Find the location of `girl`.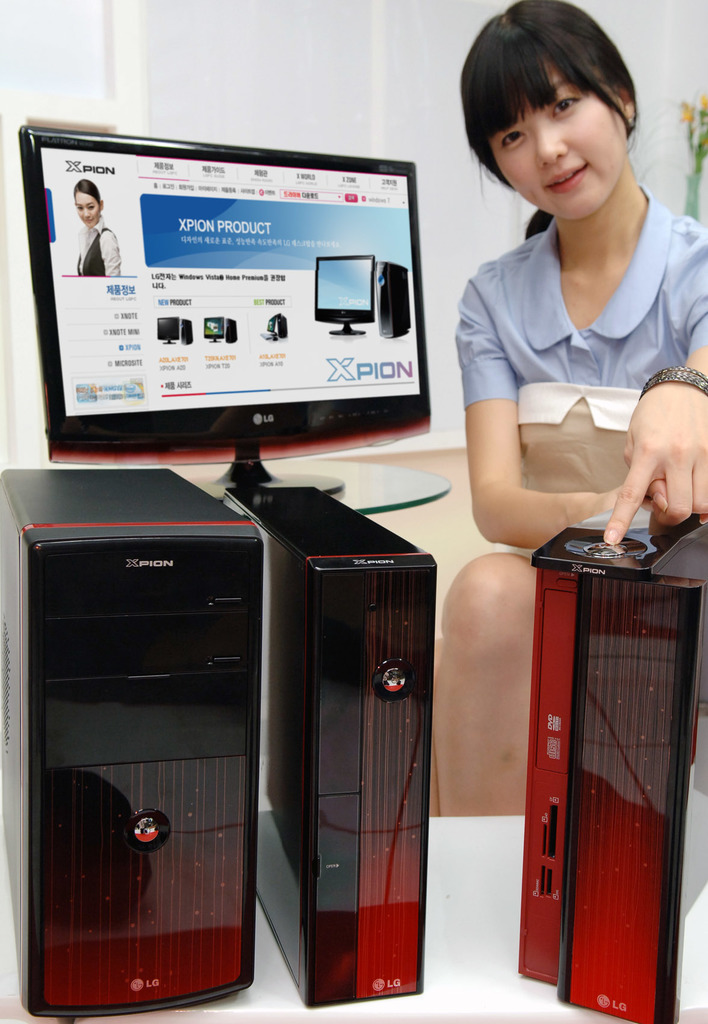
Location: [433,0,707,814].
